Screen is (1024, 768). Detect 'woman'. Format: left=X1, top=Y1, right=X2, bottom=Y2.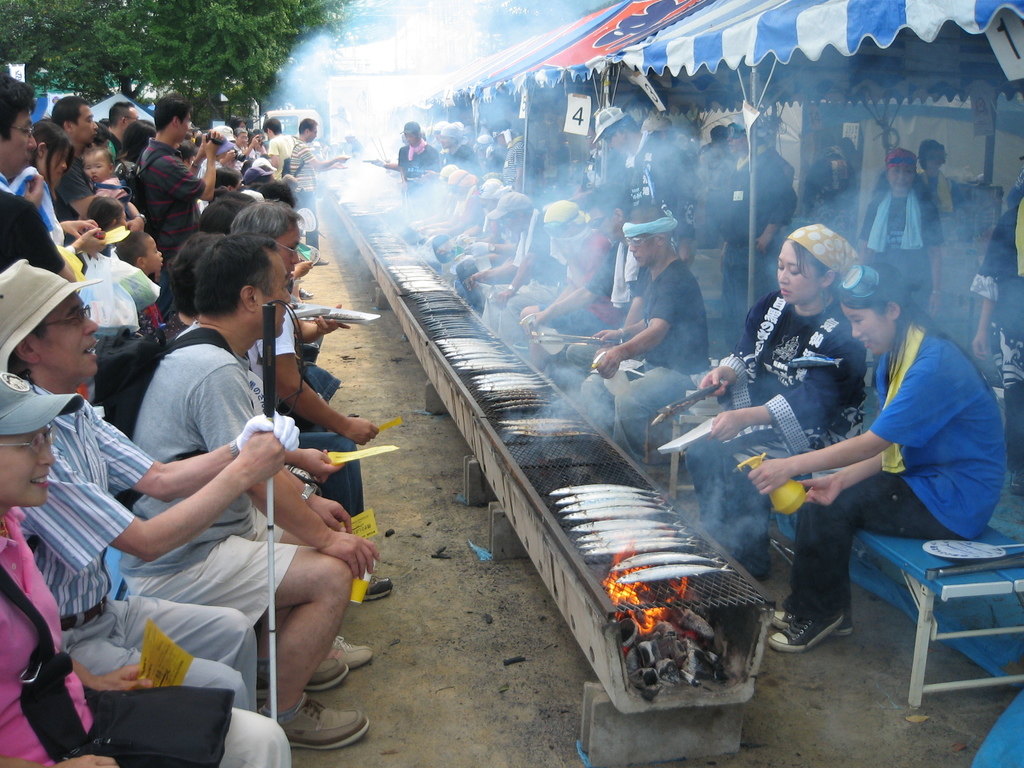
left=694, top=221, right=881, bottom=582.
